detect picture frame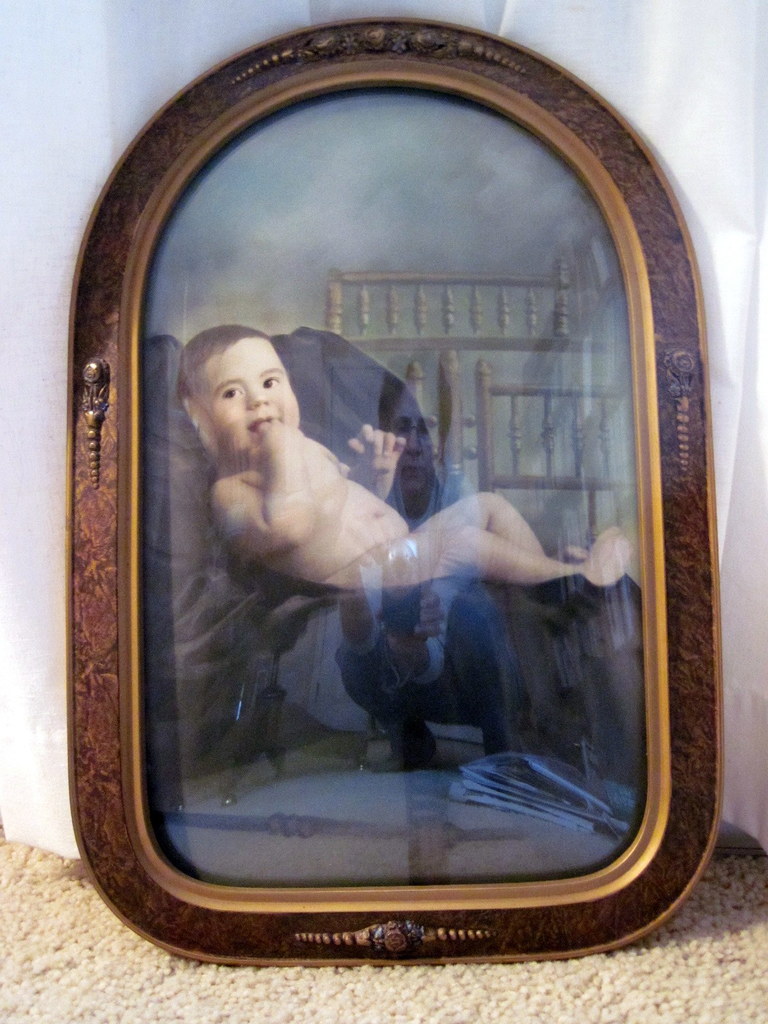
(65, 13, 724, 965)
